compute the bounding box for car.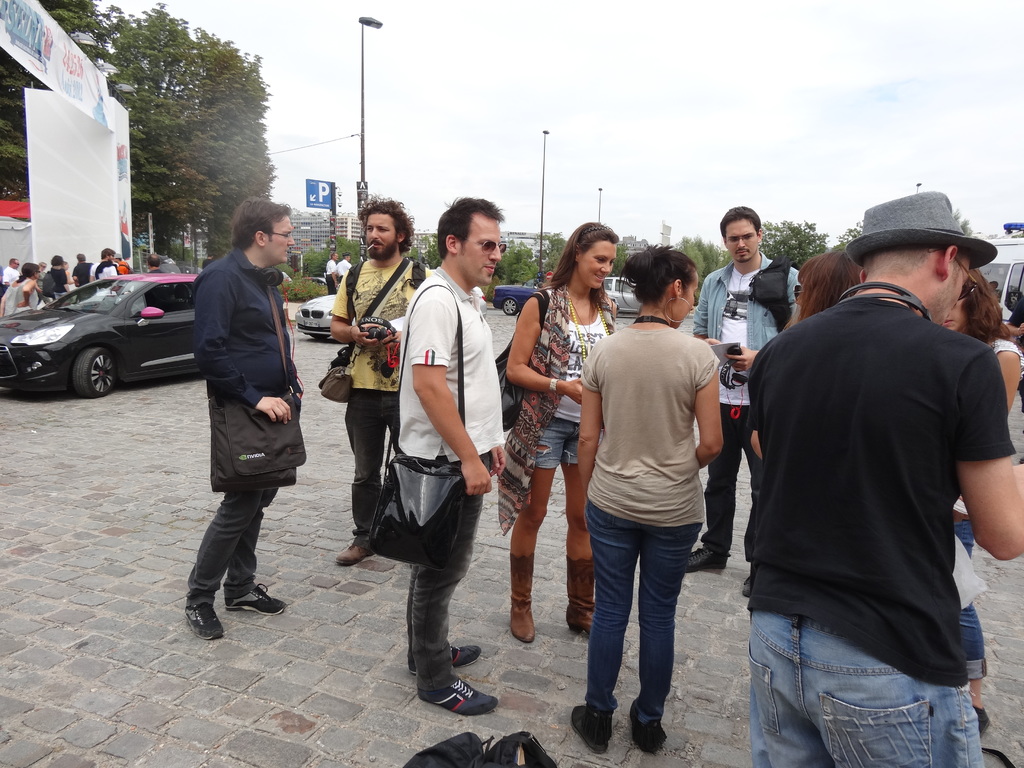
295/268/486/340.
